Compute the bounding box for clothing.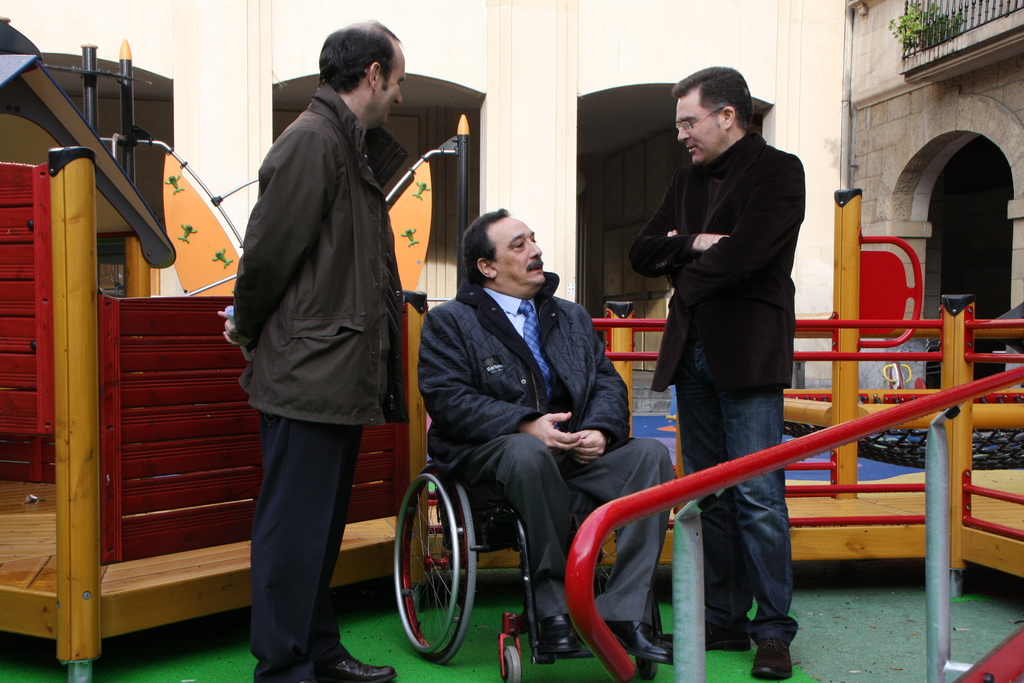
box(410, 260, 667, 625).
